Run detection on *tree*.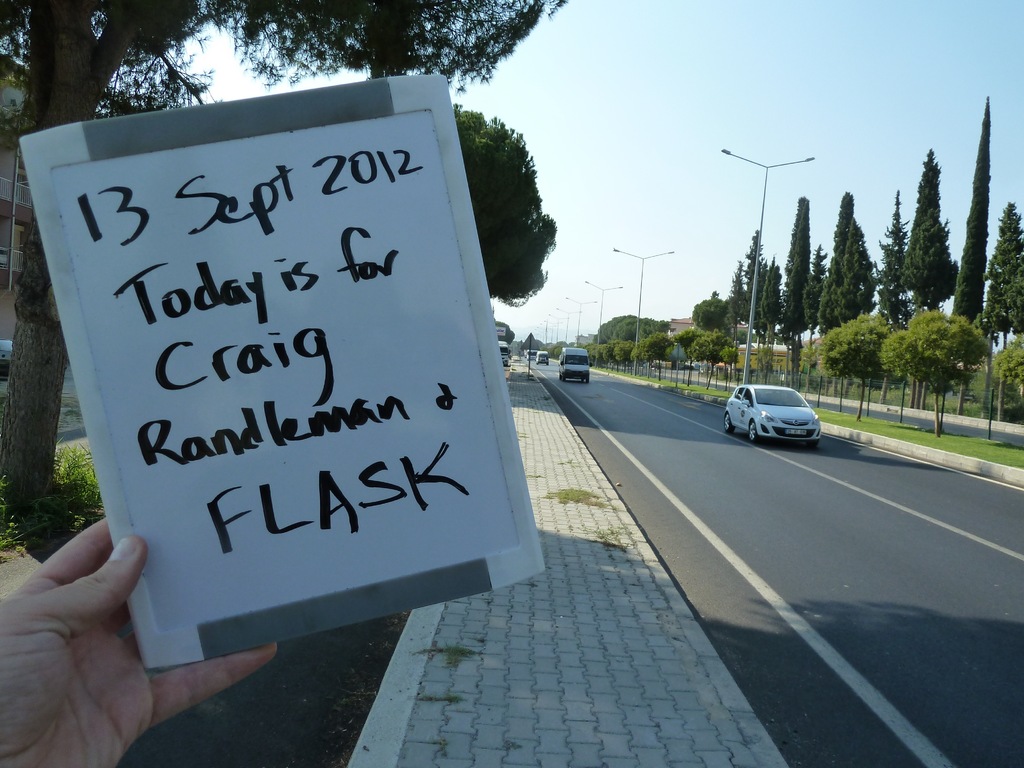
Result: pyautogui.locateOnScreen(784, 214, 809, 361).
